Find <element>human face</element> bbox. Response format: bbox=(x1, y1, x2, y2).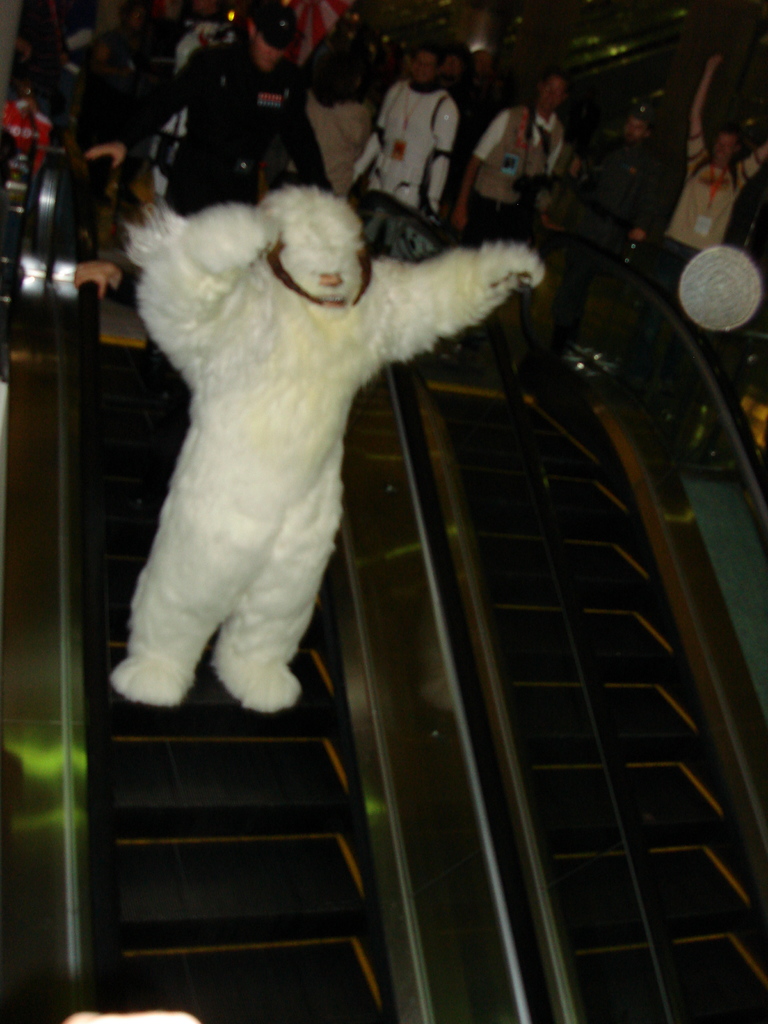
bbox=(543, 77, 559, 104).
